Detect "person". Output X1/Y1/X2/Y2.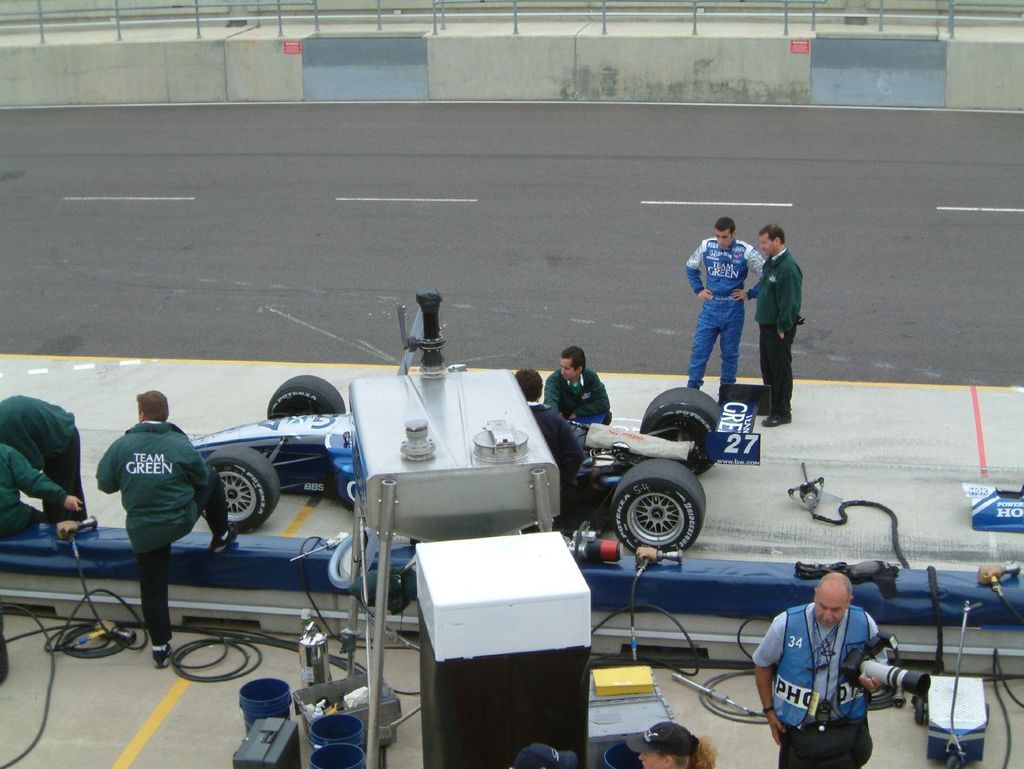
542/346/612/427.
